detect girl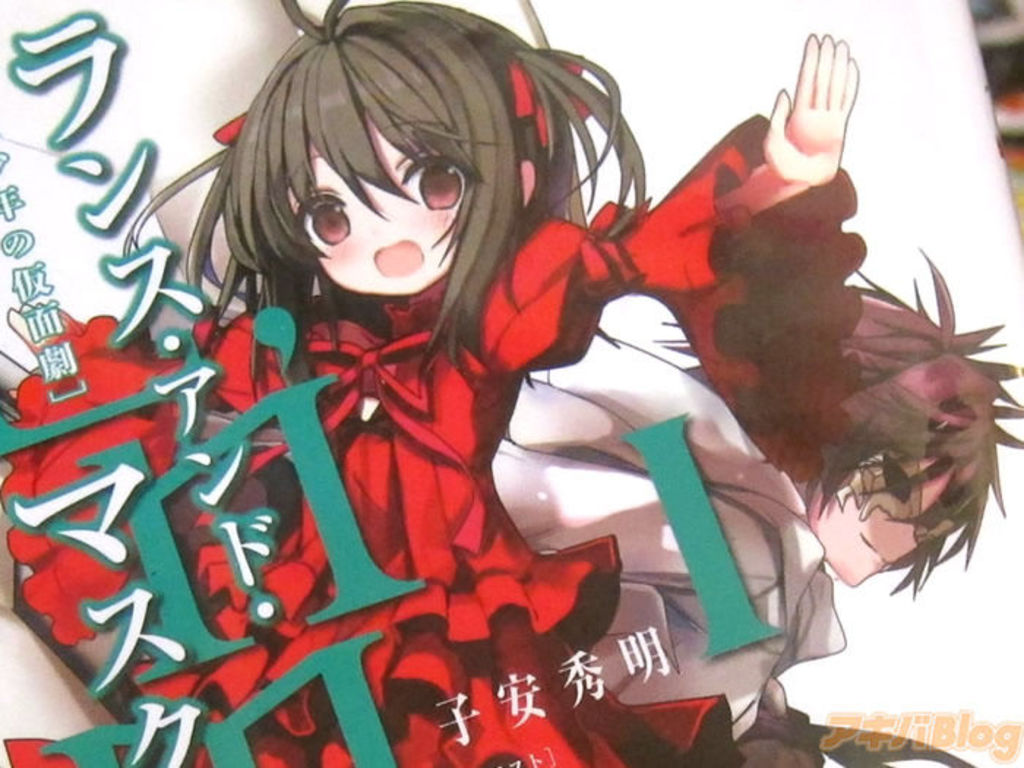
box(4, 3, 860, 767)
